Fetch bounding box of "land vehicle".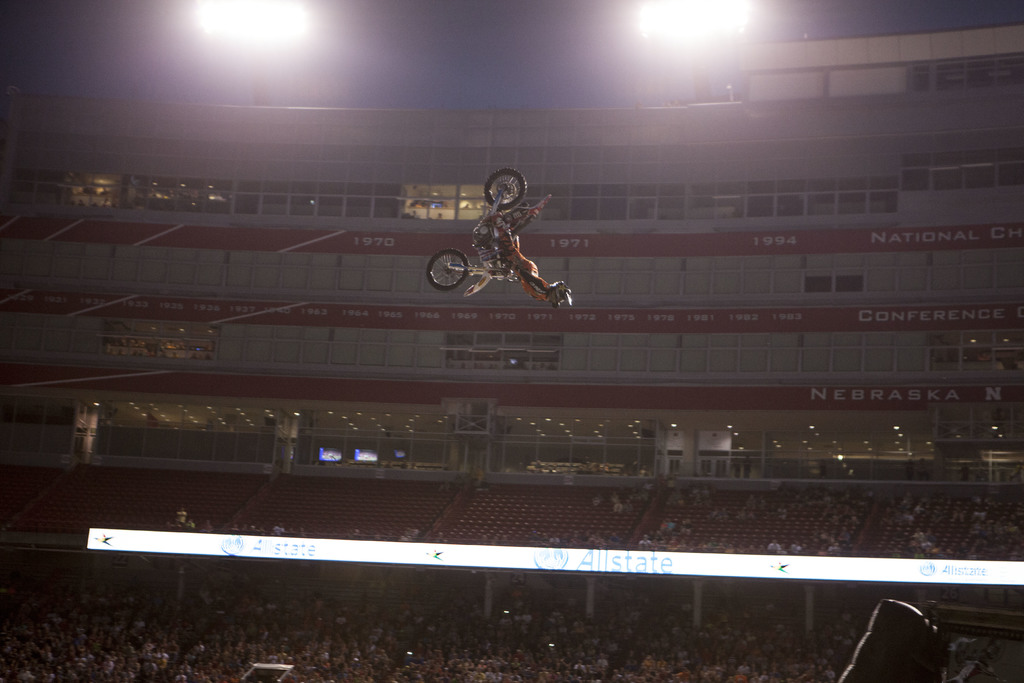
Bbox: {"x1": 428, "y1": 165, "x2": 552, "y2": 292}.
